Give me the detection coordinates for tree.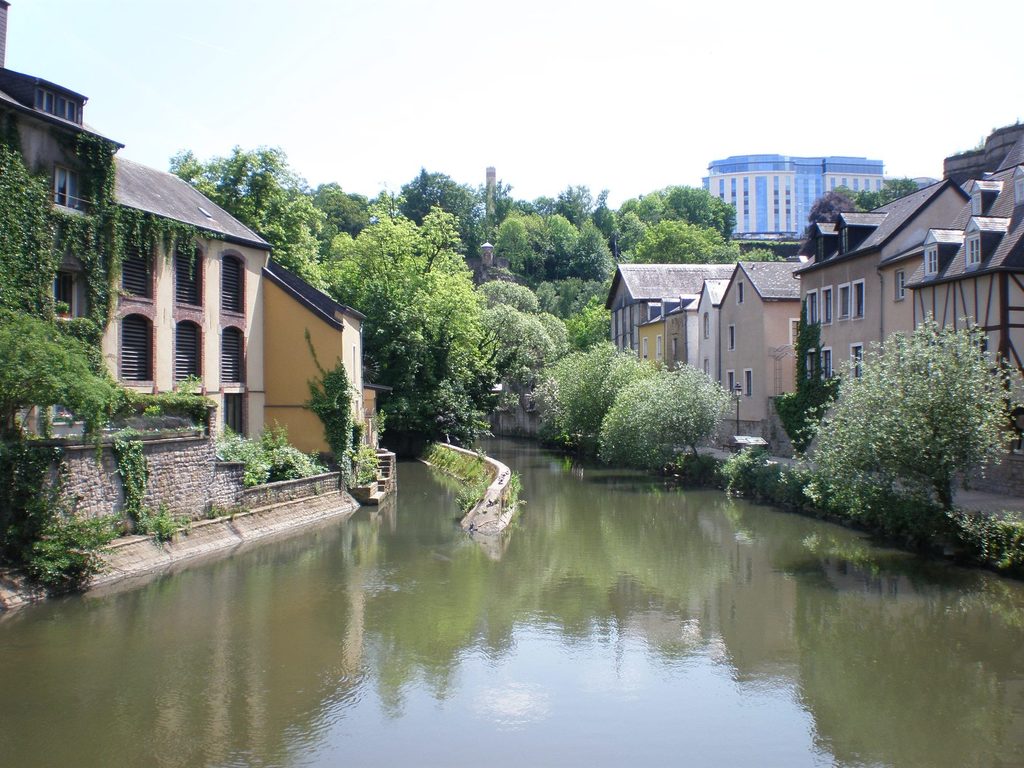
783,306,1005,555.
